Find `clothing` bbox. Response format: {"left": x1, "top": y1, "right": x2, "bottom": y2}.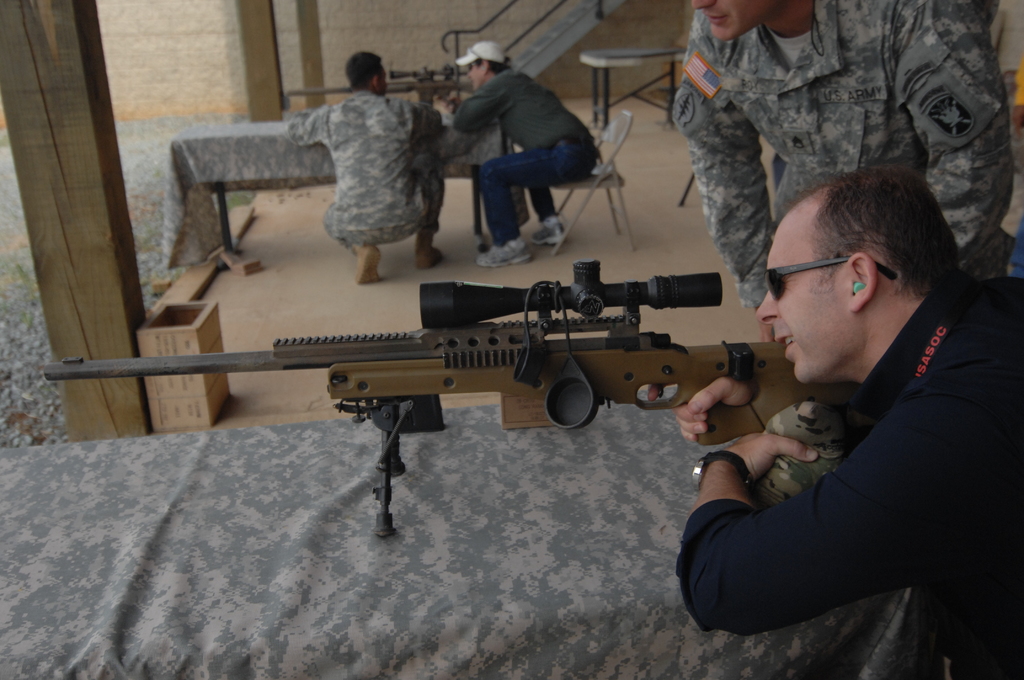
{"left": 284, "top": 85, "right": 442, "bottom": 256}.
